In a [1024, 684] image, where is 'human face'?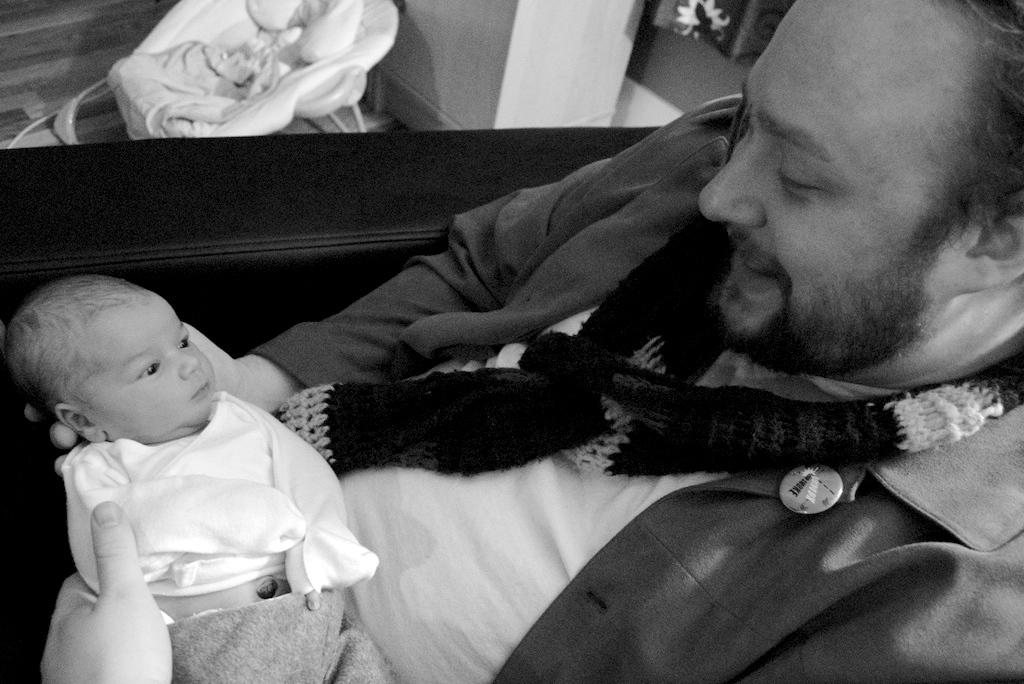
[86, 296, 215, 443].
